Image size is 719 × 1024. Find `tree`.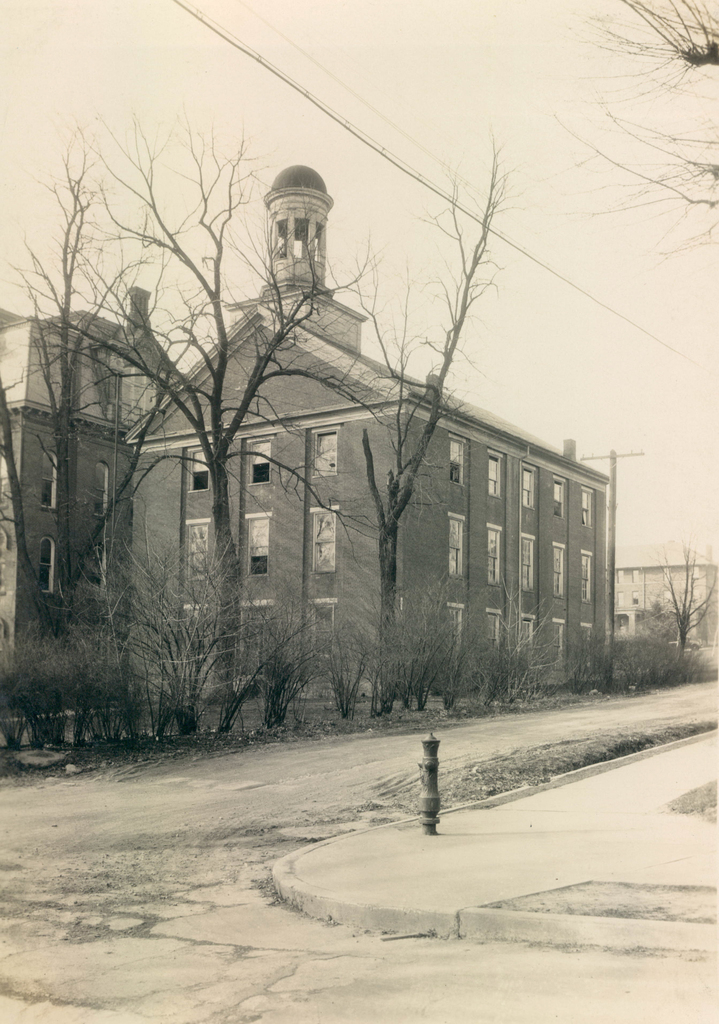
{"left": 0, "top": 227, "right": 192, "bottom": 724}.
